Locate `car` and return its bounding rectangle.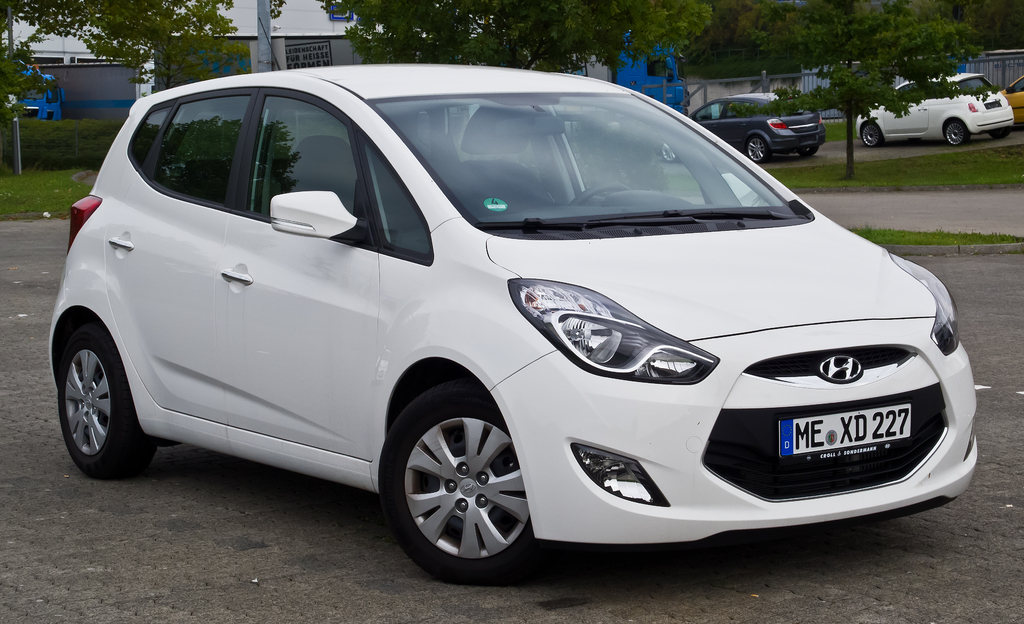
bbox=[55, 74, 988, 570].
